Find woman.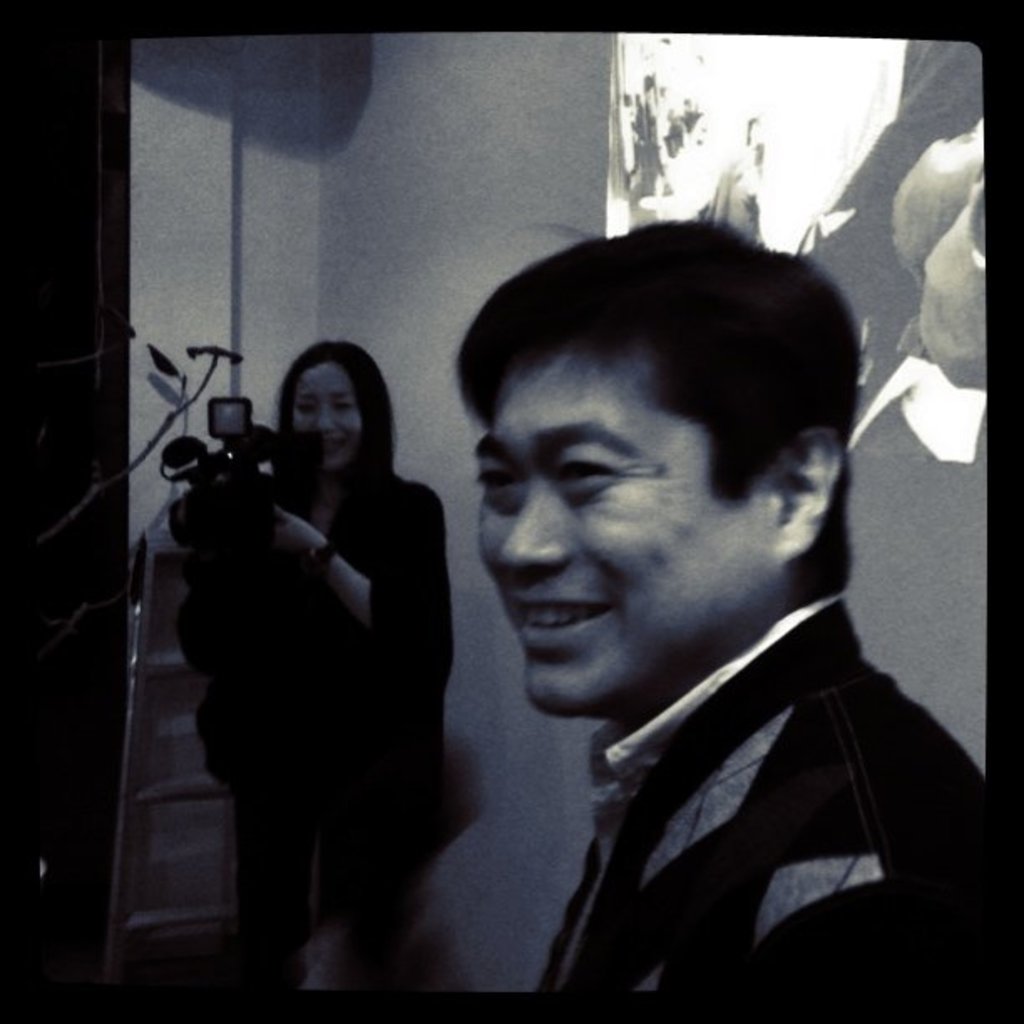
rect(157, 336, 457, 1004).
